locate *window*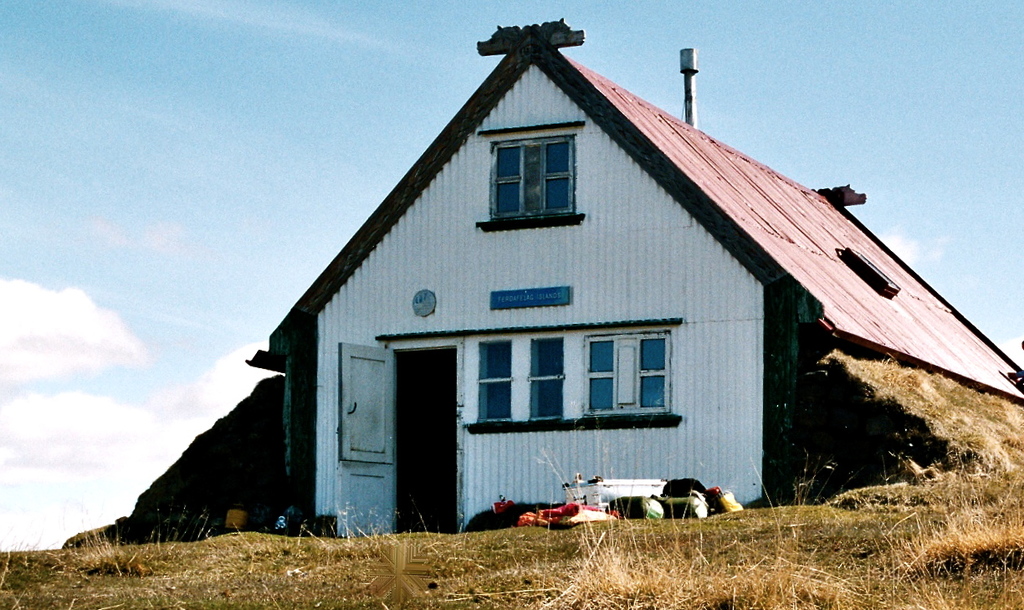
[x1=477, y1=331, x2=509, y2=418]
